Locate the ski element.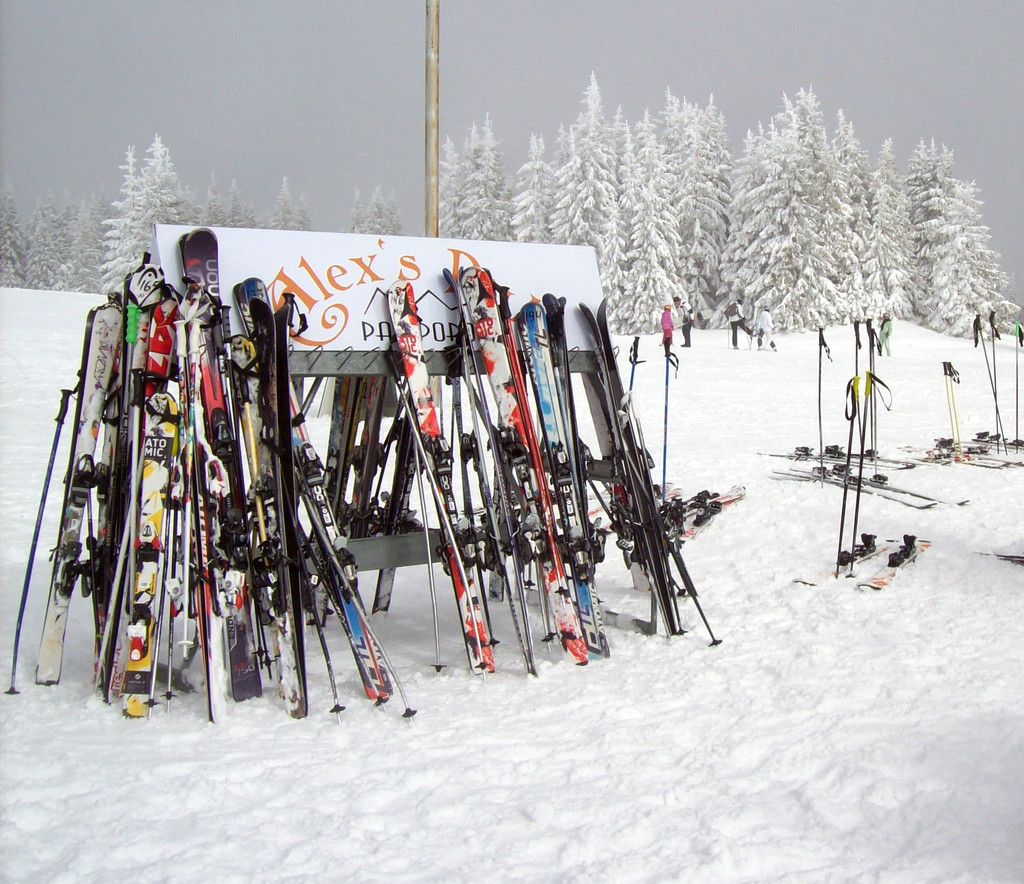
Element bbox: box(376, 281, 500, 676).
